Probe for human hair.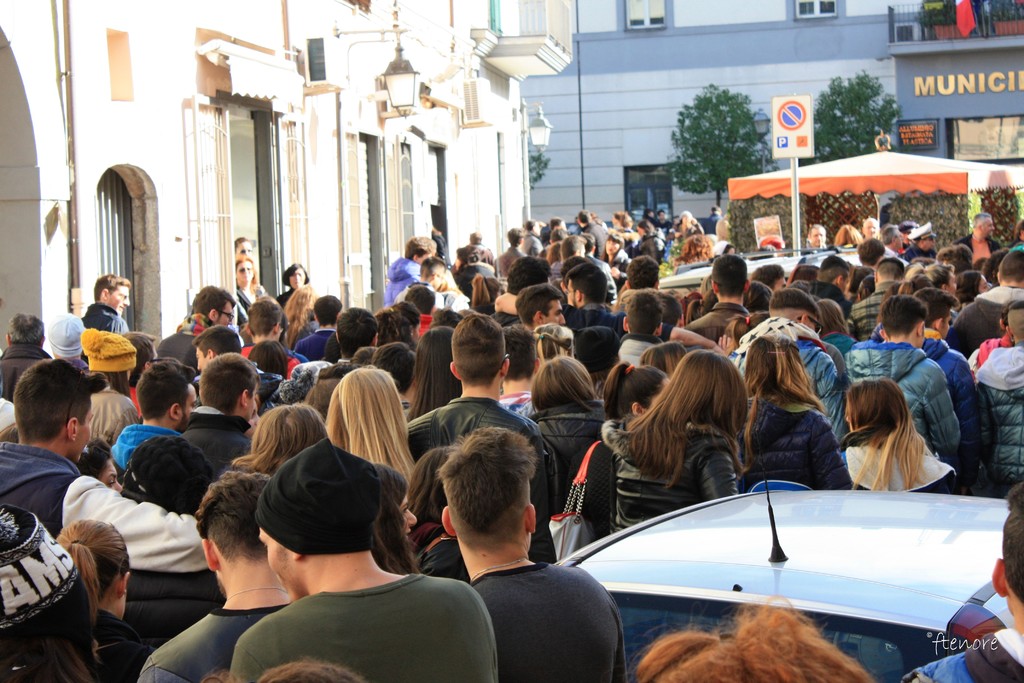
Probe result: x1=858, y1=377, x2=947, y2=494.
